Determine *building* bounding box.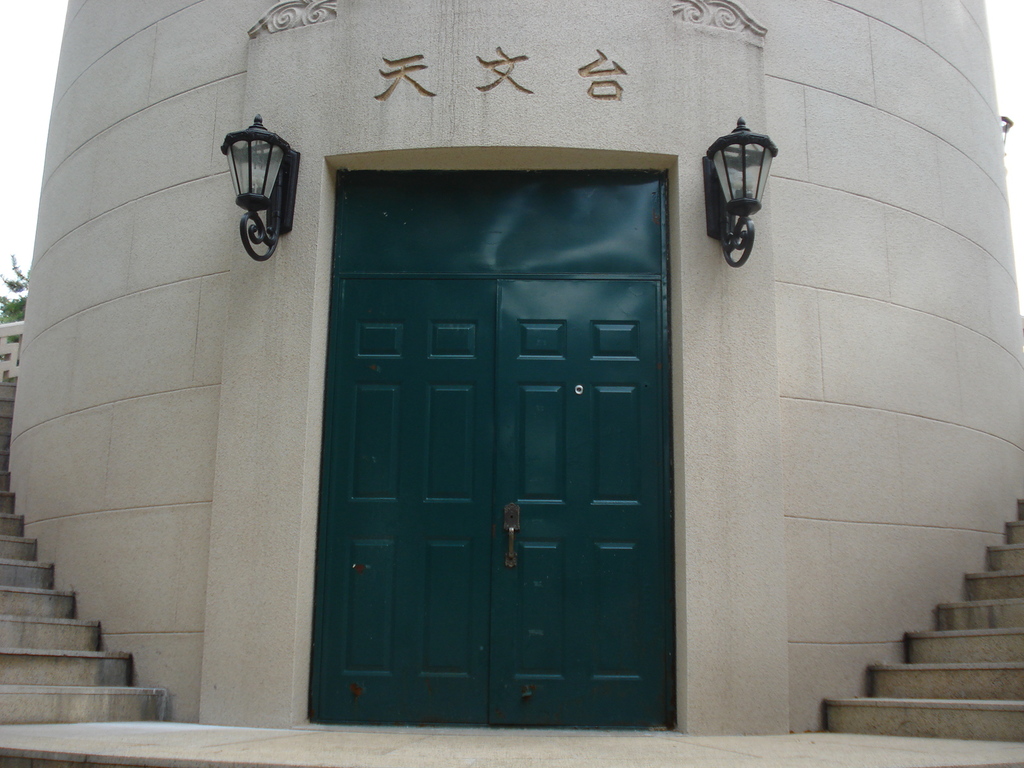
Determined: 5,0,1023,729.
